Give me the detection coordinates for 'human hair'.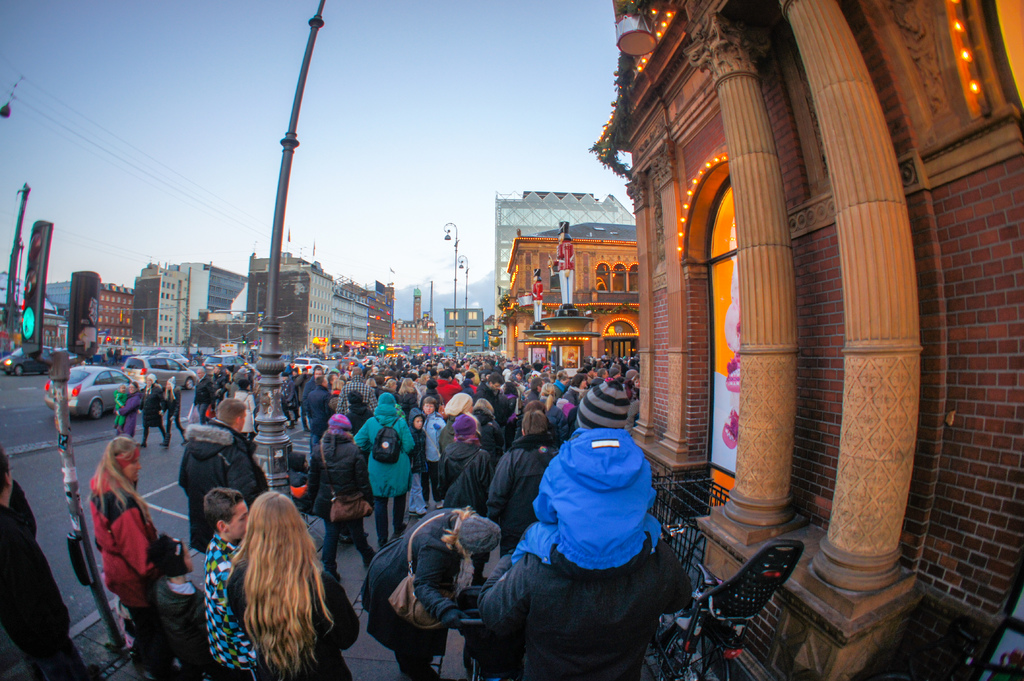
<region>537, 277, 542, 282</region>.
